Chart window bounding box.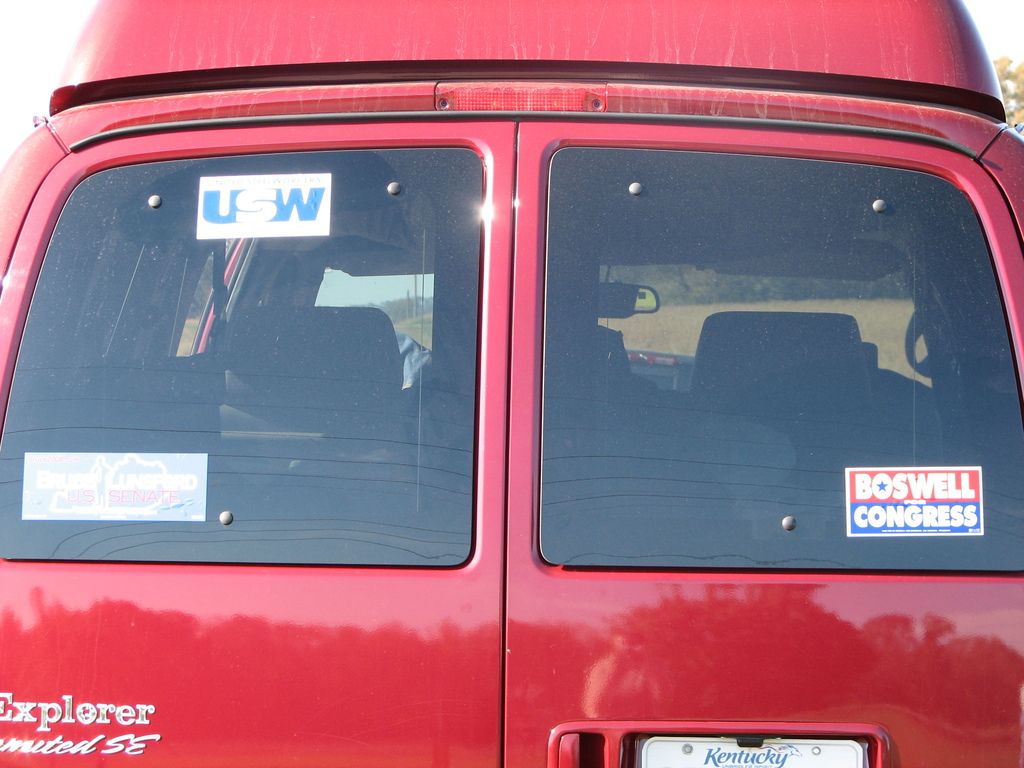
Charted: {"x1": 546, "y1": 155, "x2": 1012, "y2": 570}.
